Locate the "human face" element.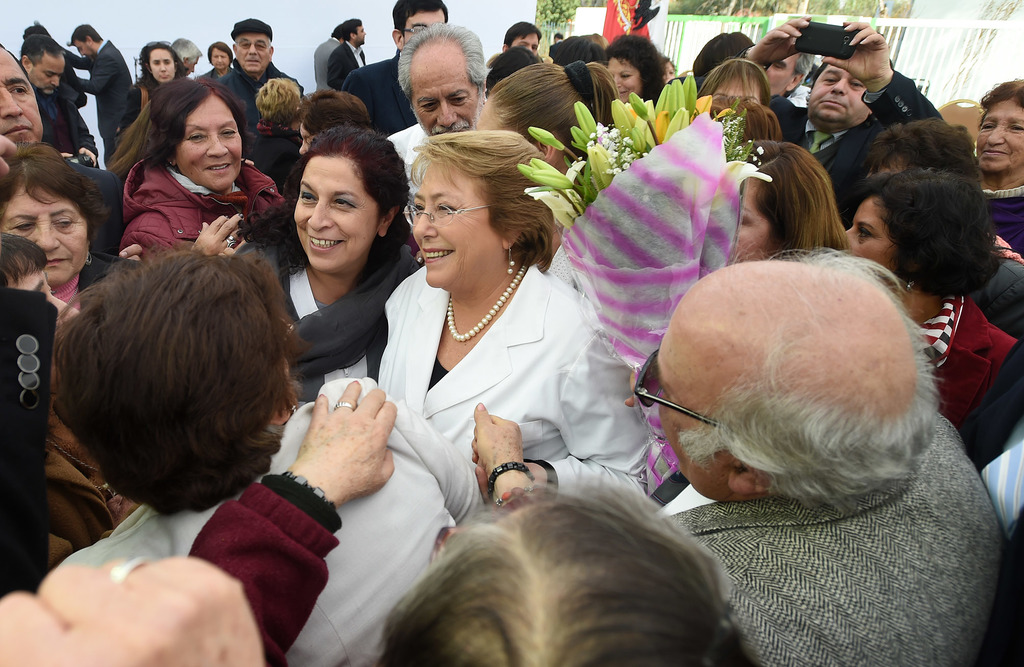
Element bbox: [298, 124, 314, 155].
